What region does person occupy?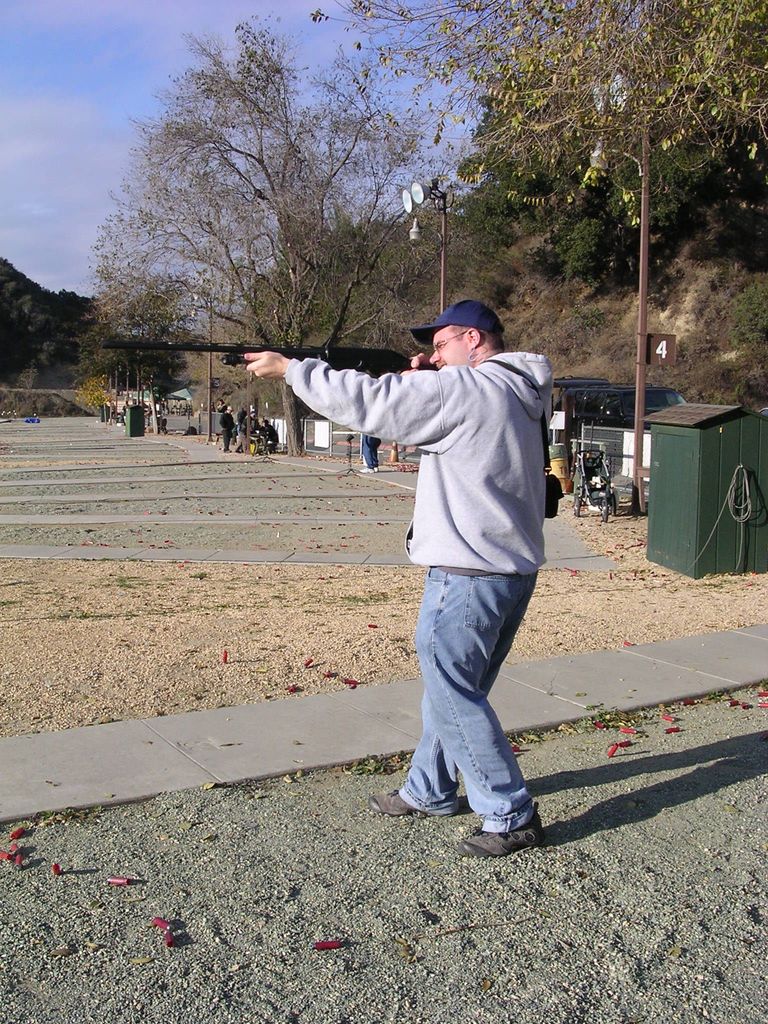
box(301, 271, 567, 838).
